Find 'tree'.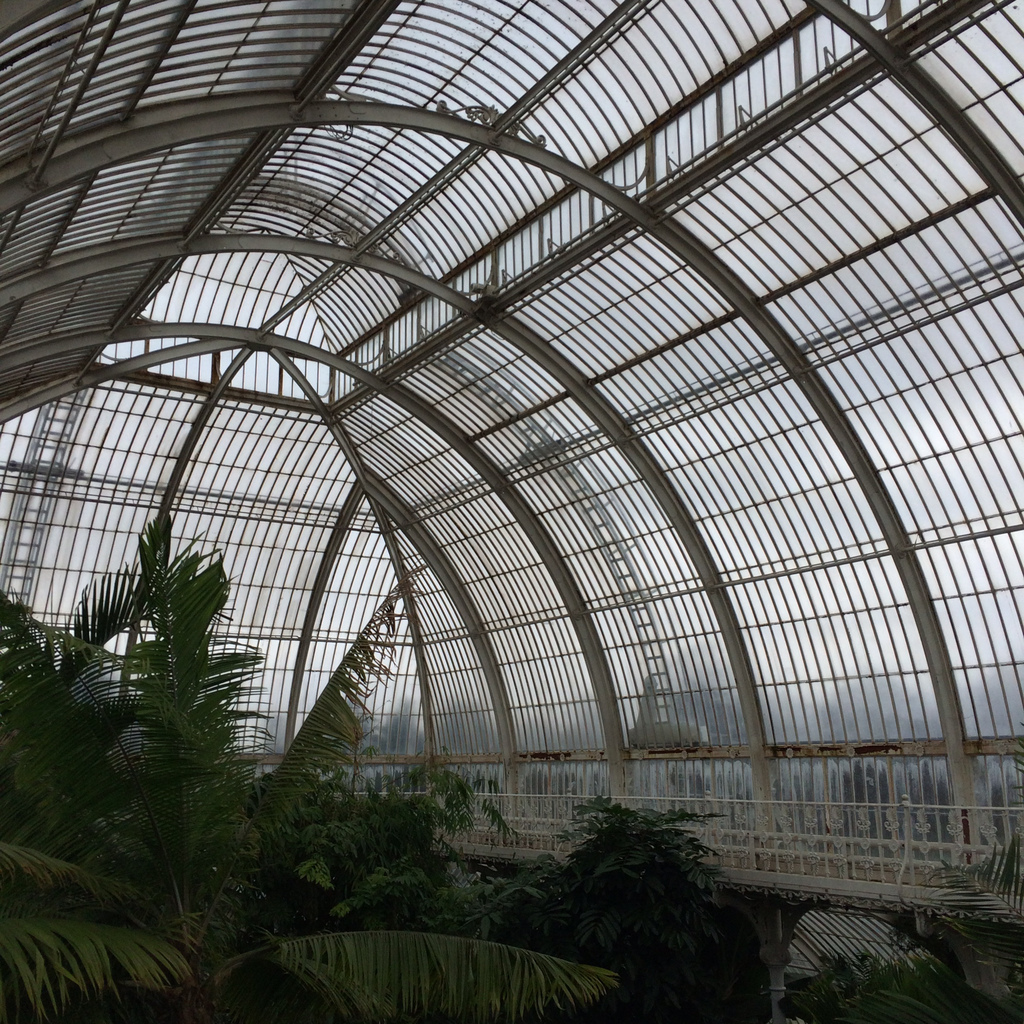
crop(788, 835, 1023, 1017).
